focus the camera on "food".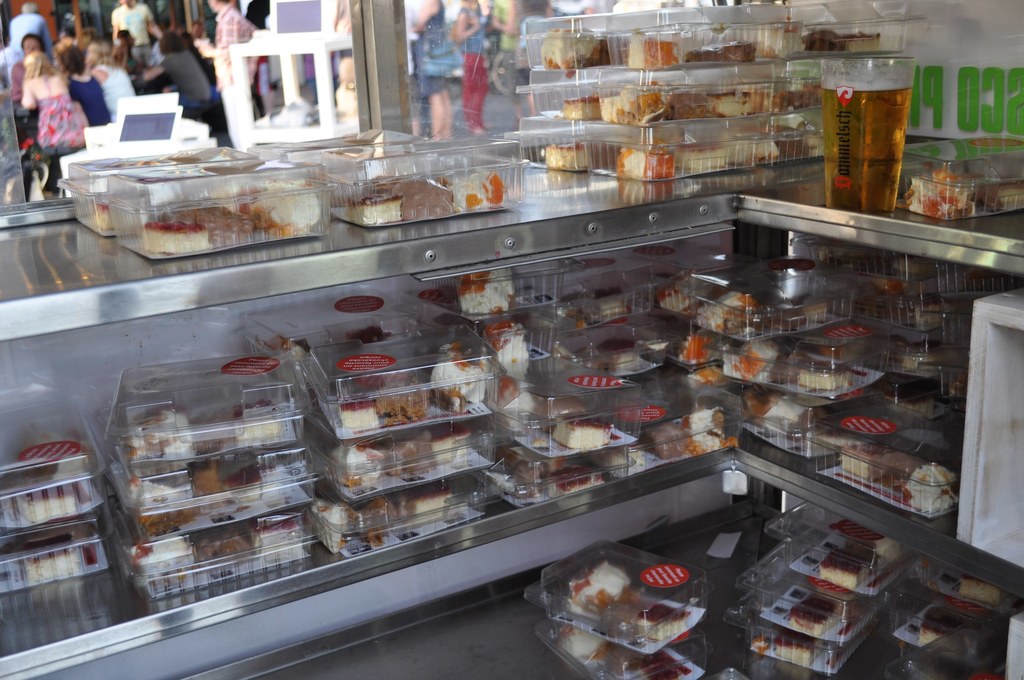
Focus region: (left=348, top=499, right=391, bottom=546).
